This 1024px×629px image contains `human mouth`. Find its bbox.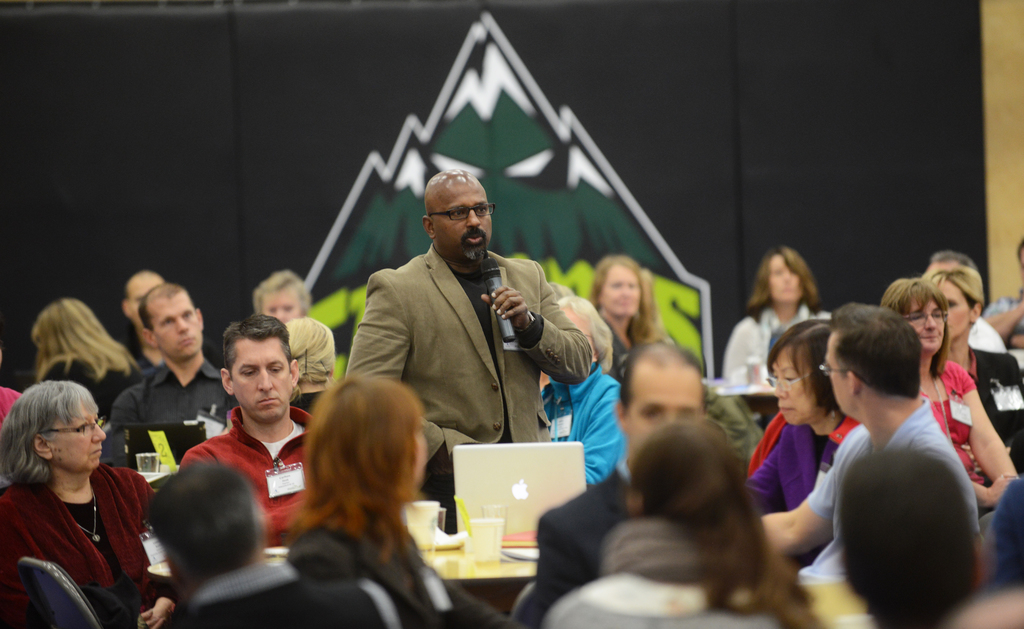
[260, 395, 275, 405].
